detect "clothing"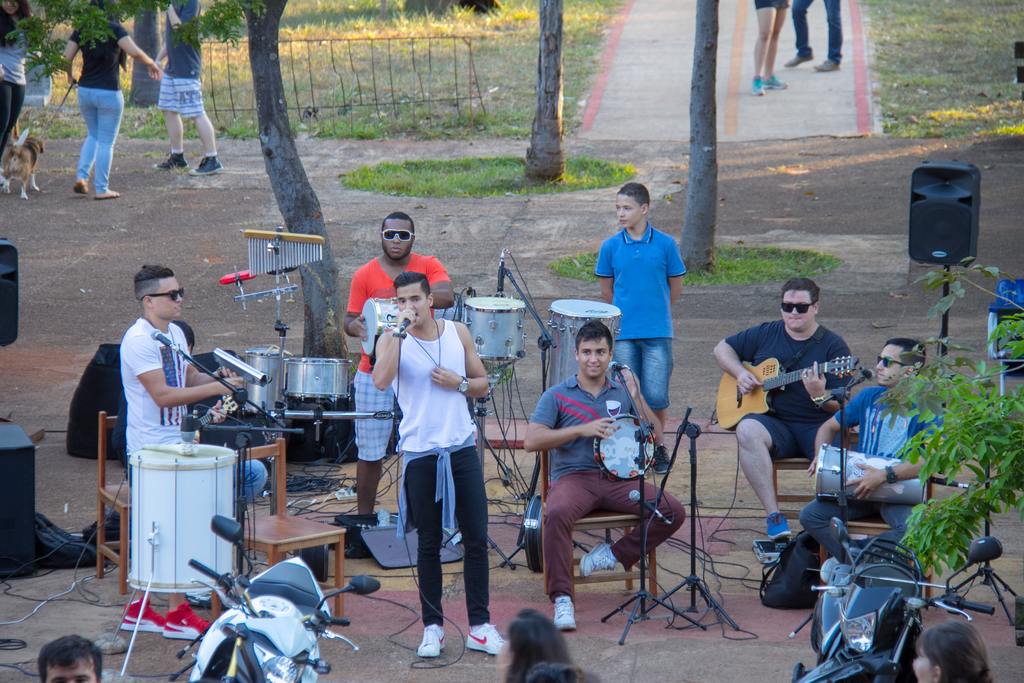
<bbox>530, 350, 669, 593</bbox>
